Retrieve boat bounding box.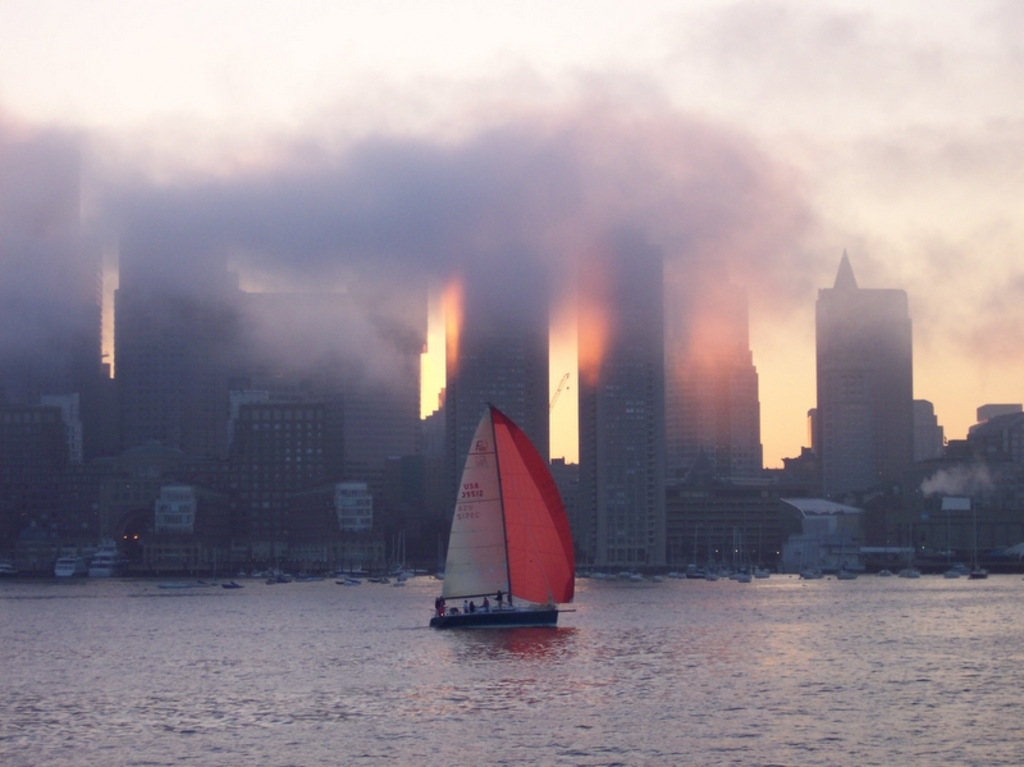
Bounding box: box=[337, 579, 367, 586].
